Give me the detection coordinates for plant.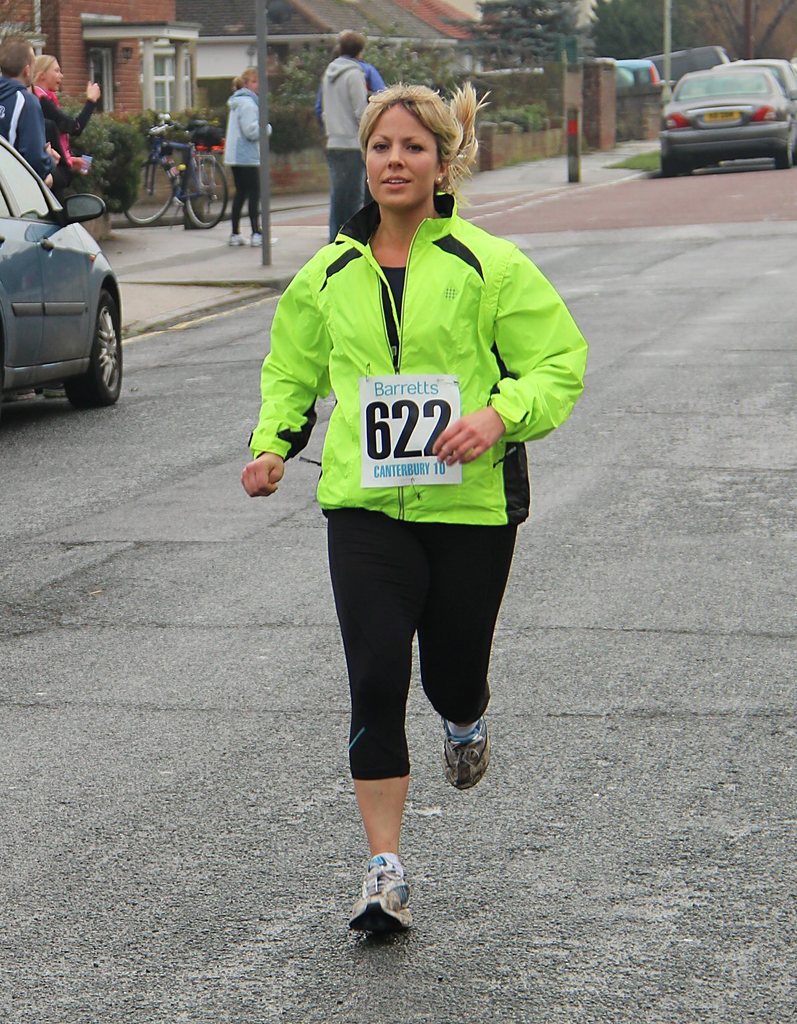
(x1=472, y1=0, x2=577, y2=64).
